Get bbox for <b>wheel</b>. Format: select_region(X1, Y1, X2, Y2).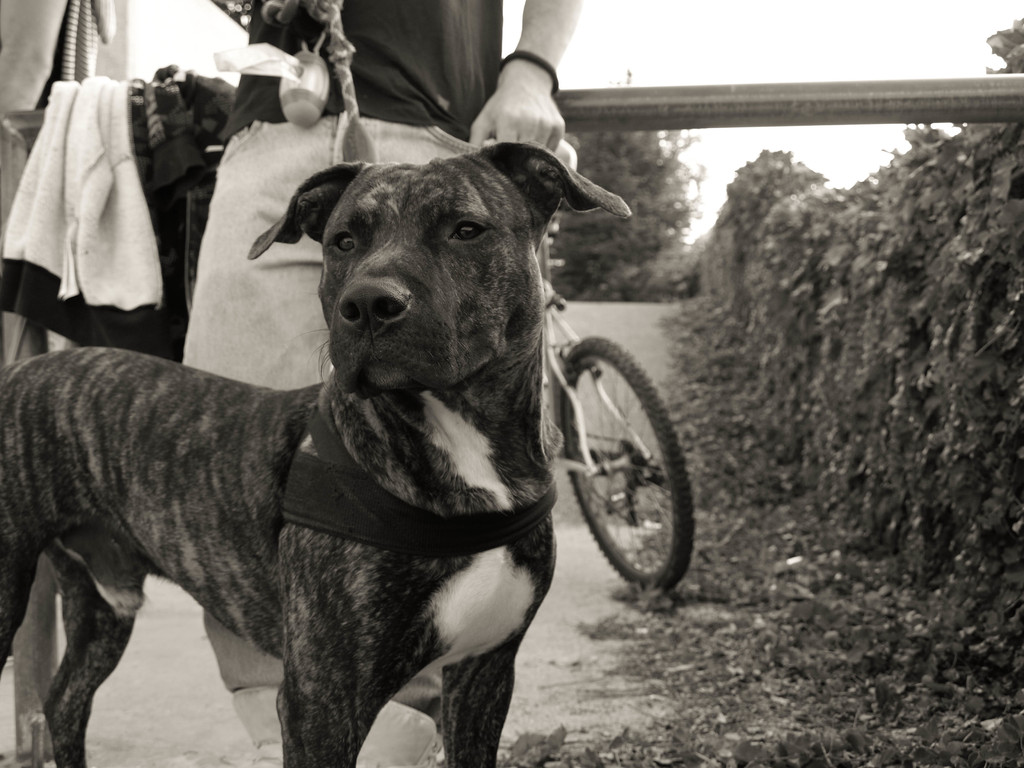
select_region(543, 331, 684, 599).
